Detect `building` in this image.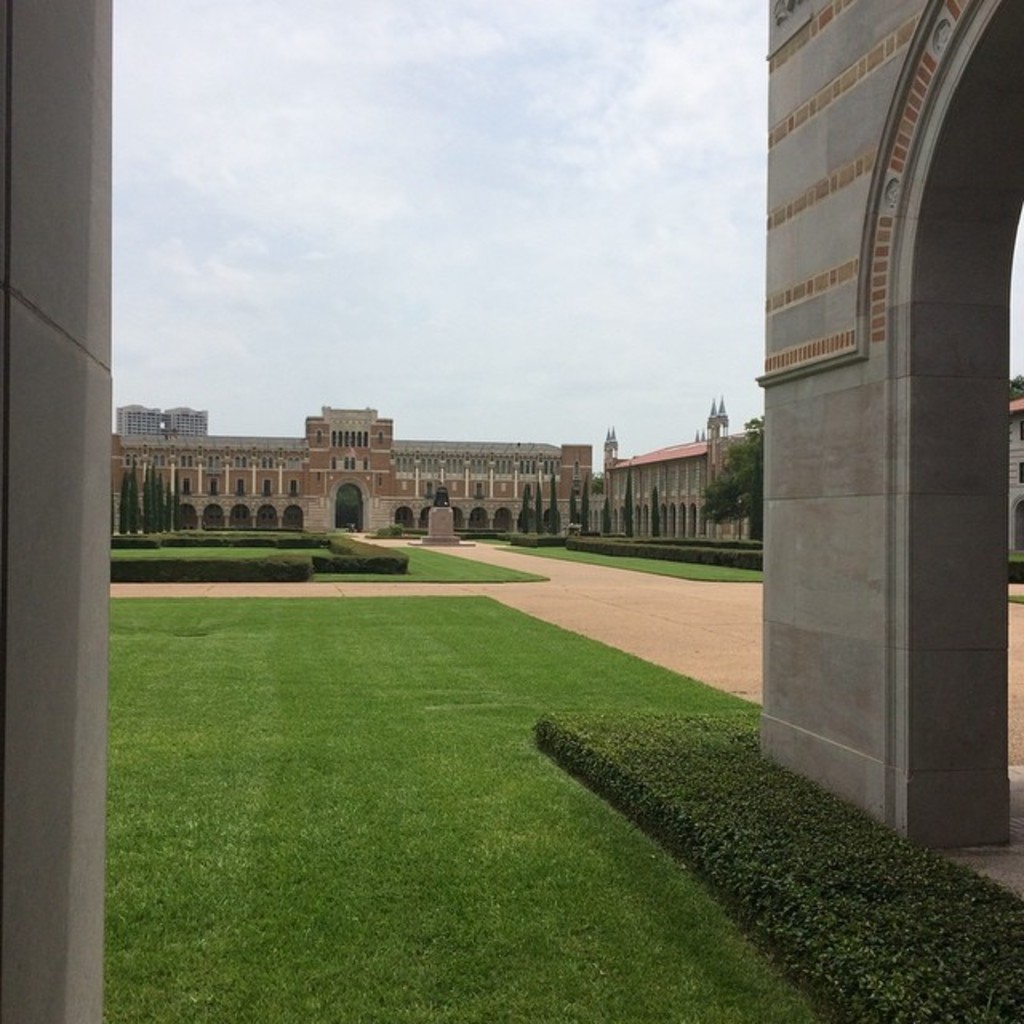
Detection: bbox=(163, 403, 208, 432).
